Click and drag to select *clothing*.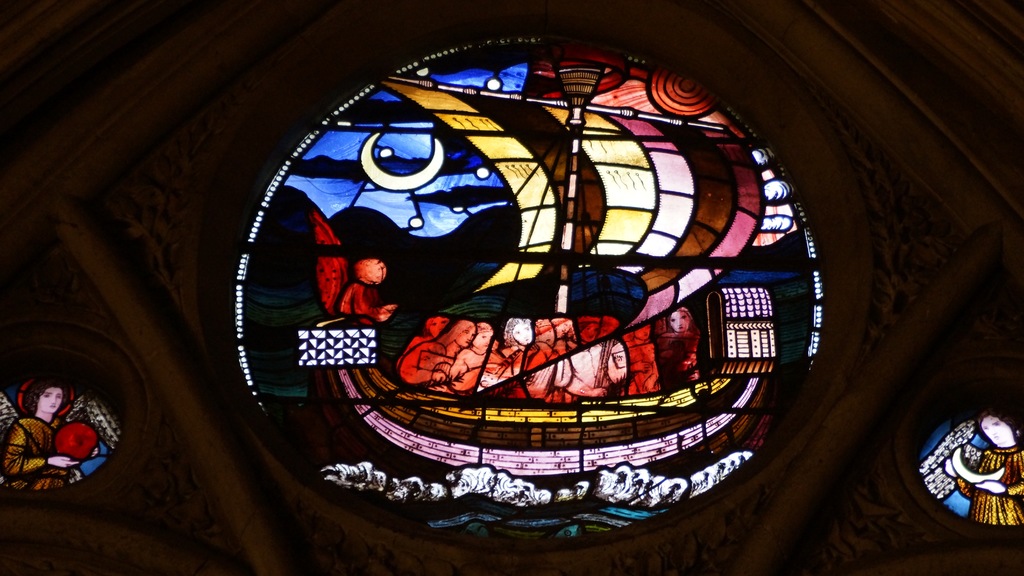
Selection: x1=0 y1=414 x2=77 y2=486.
